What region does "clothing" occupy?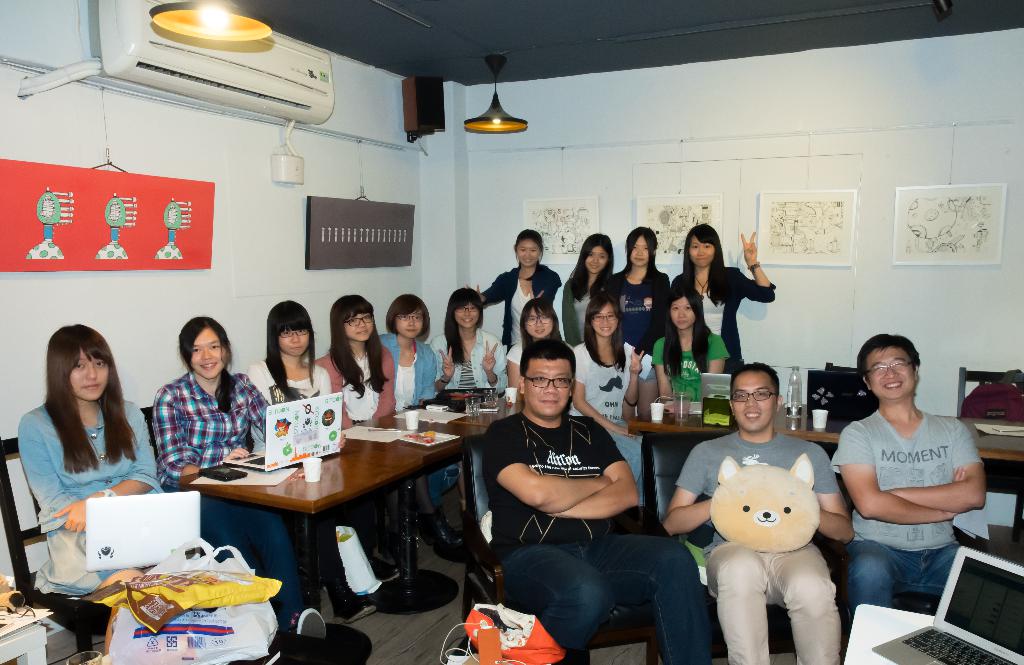
left=13, top=400, right=167, bottom=600.
